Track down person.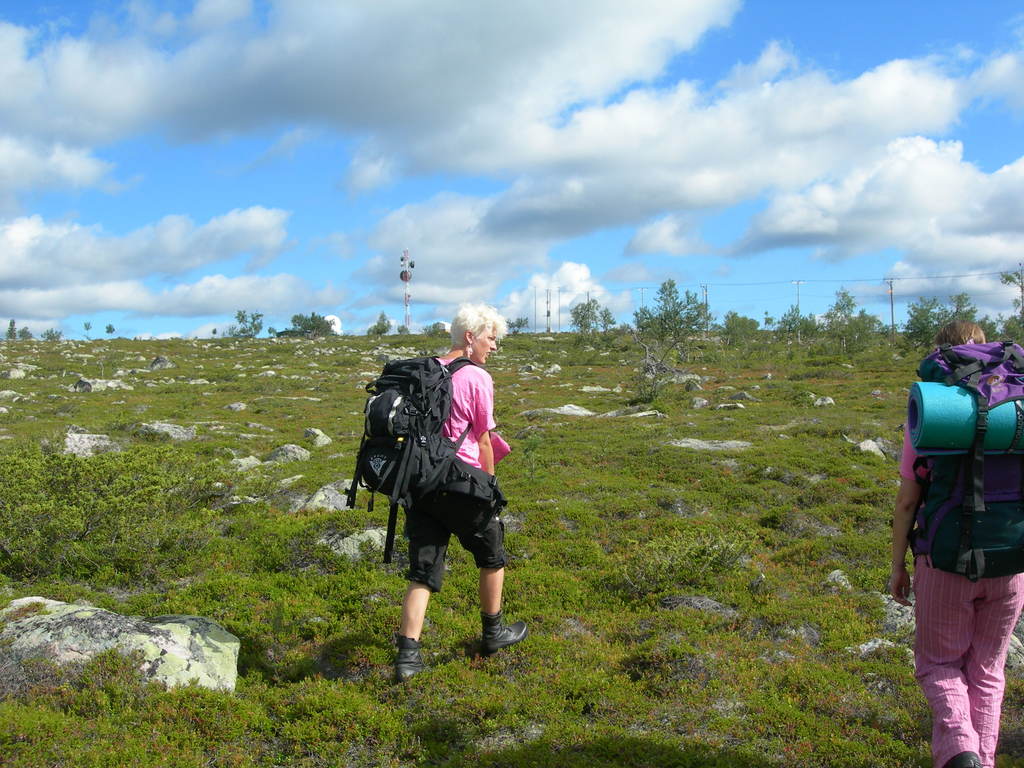
Tracked to crop(886, 321, 1023, 767).
